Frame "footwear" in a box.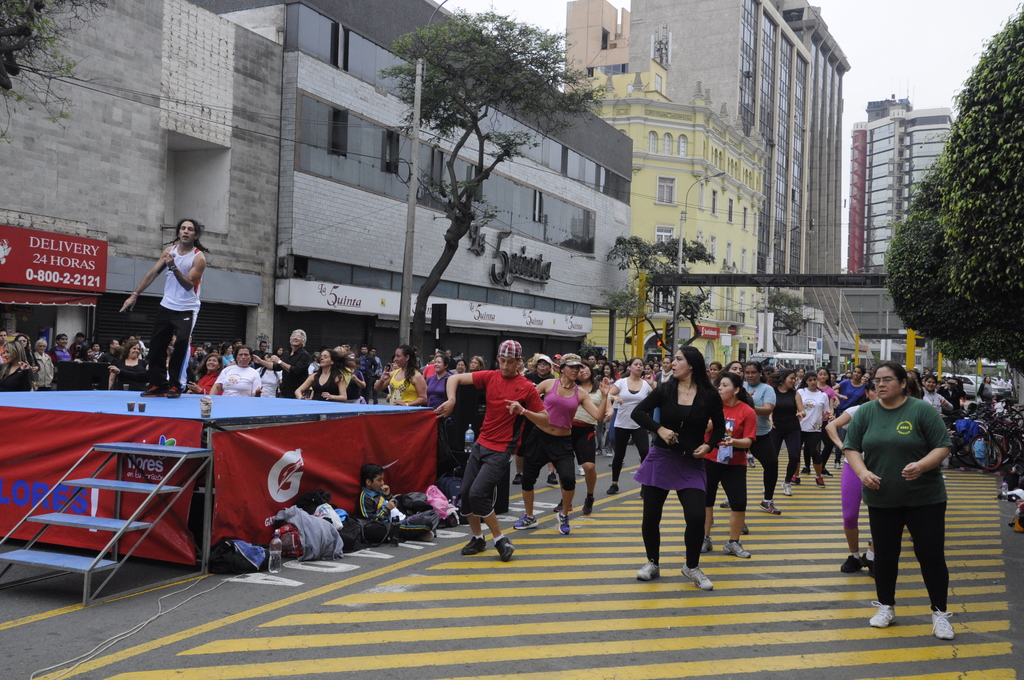
l=582, t=493, r=593, b=514.
